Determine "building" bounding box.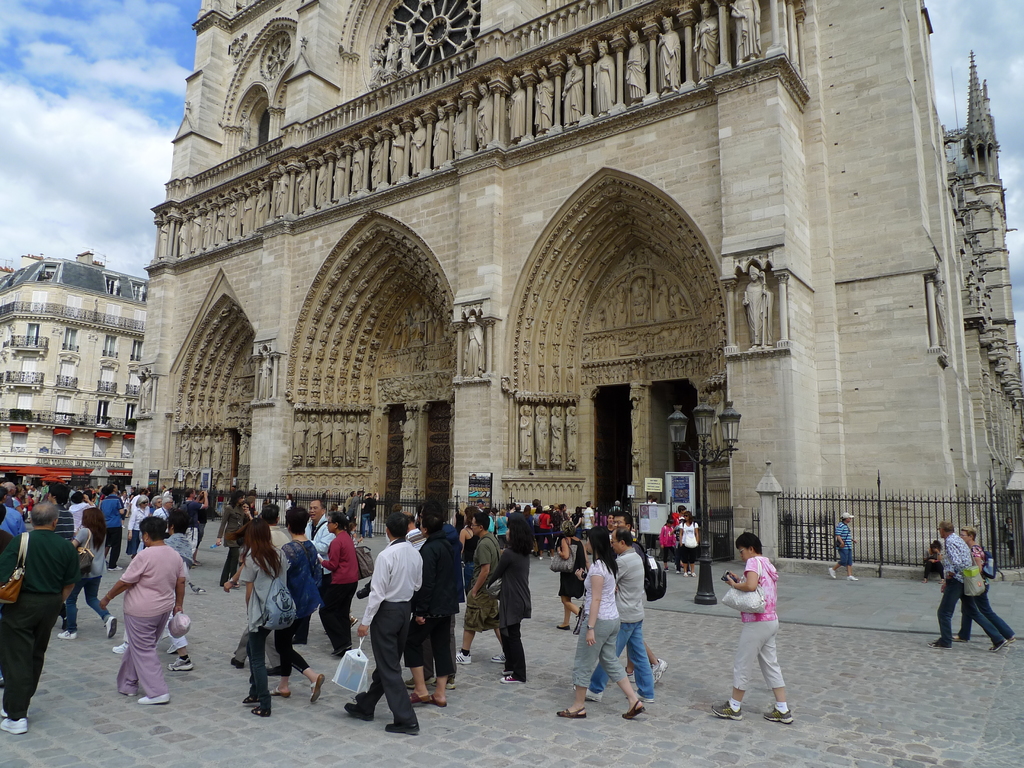
Determined: (x1=1, y1=253, x2=144, y2=484).
